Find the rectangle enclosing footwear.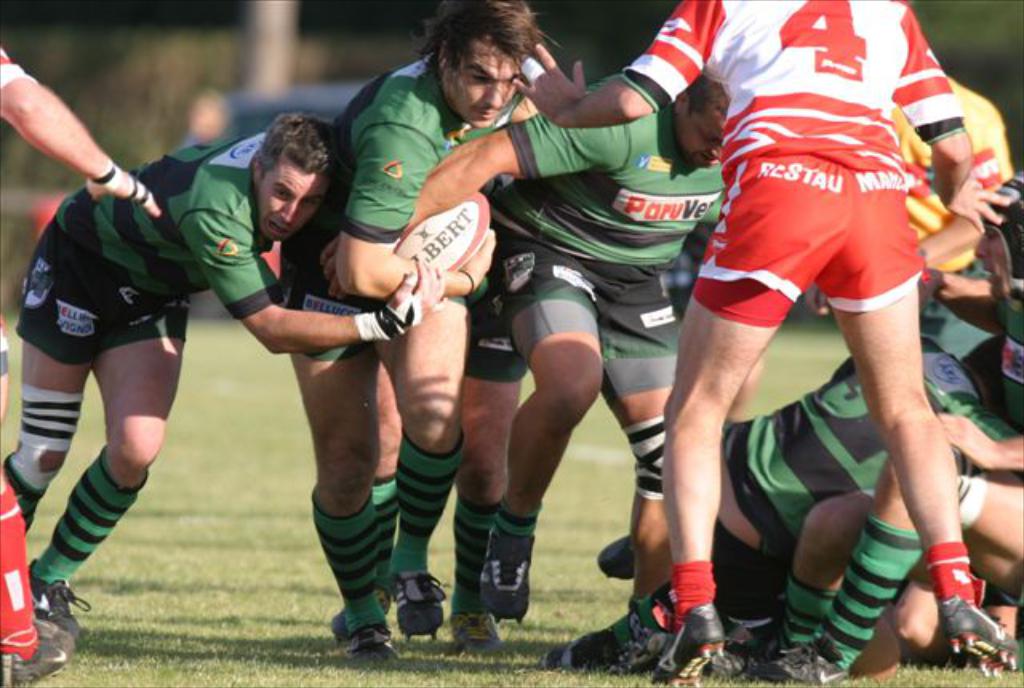
<region>598, 627, 675, 674</region>.
